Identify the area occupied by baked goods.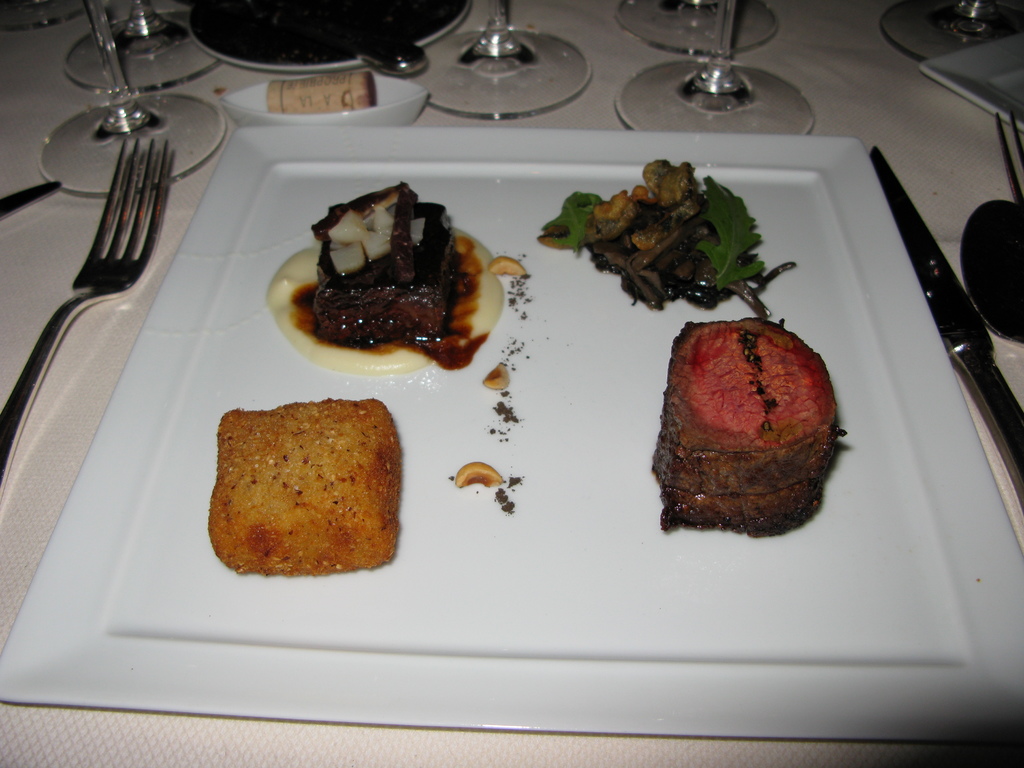
Area: (196,407,402,579).
